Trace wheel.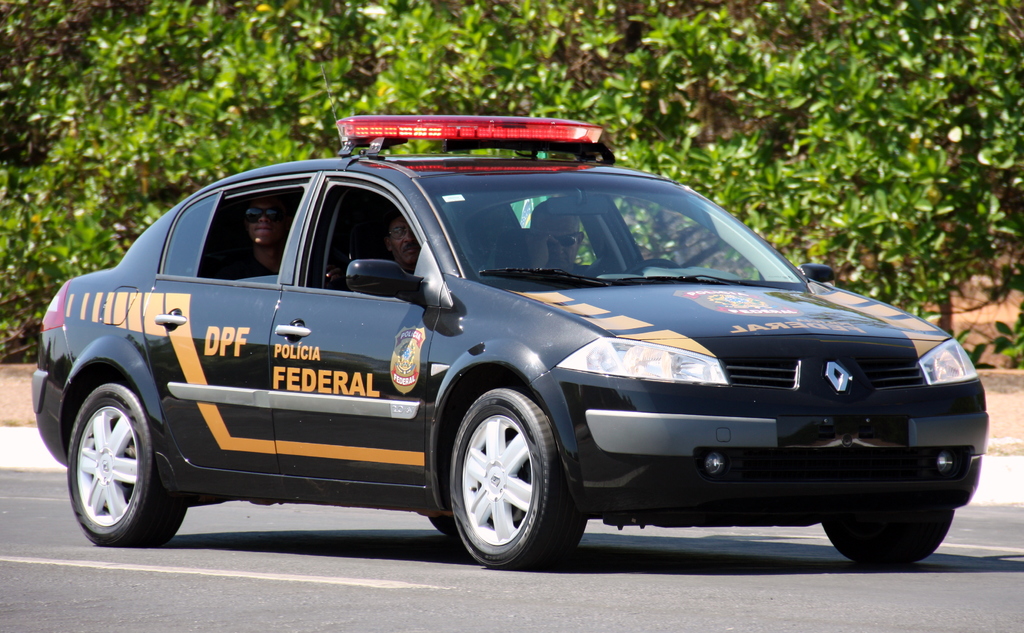
Traced to bbox(61, 381, 189, 549).
